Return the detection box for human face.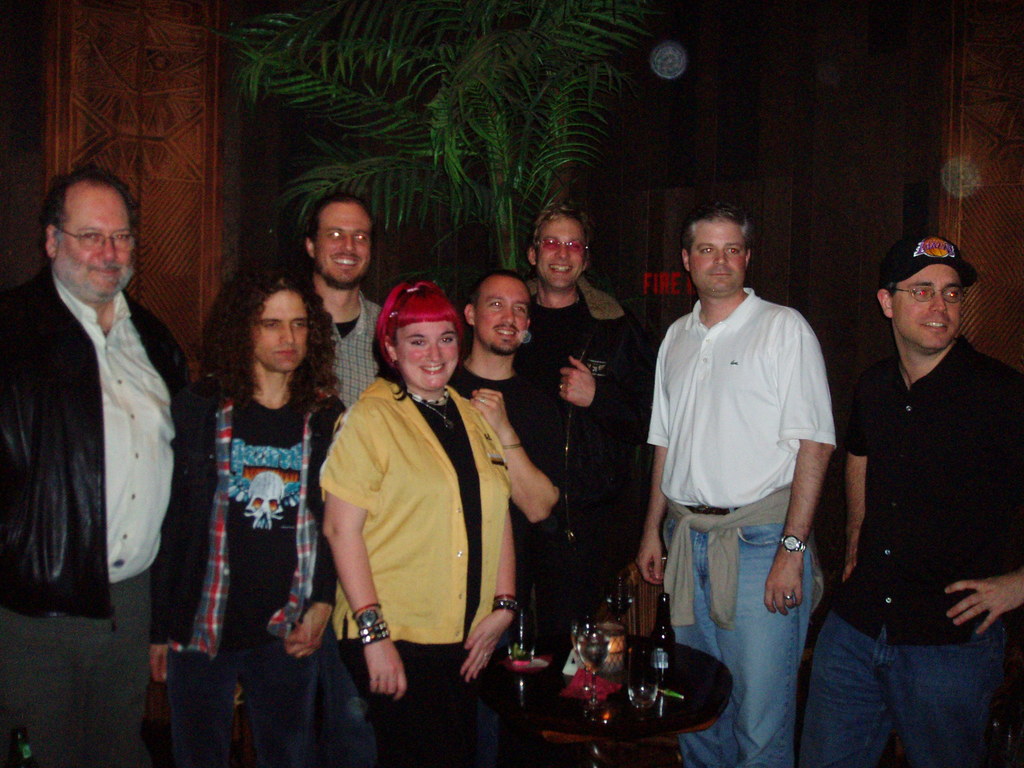
<bbox>316, 206, 375, 287</bbox>.
